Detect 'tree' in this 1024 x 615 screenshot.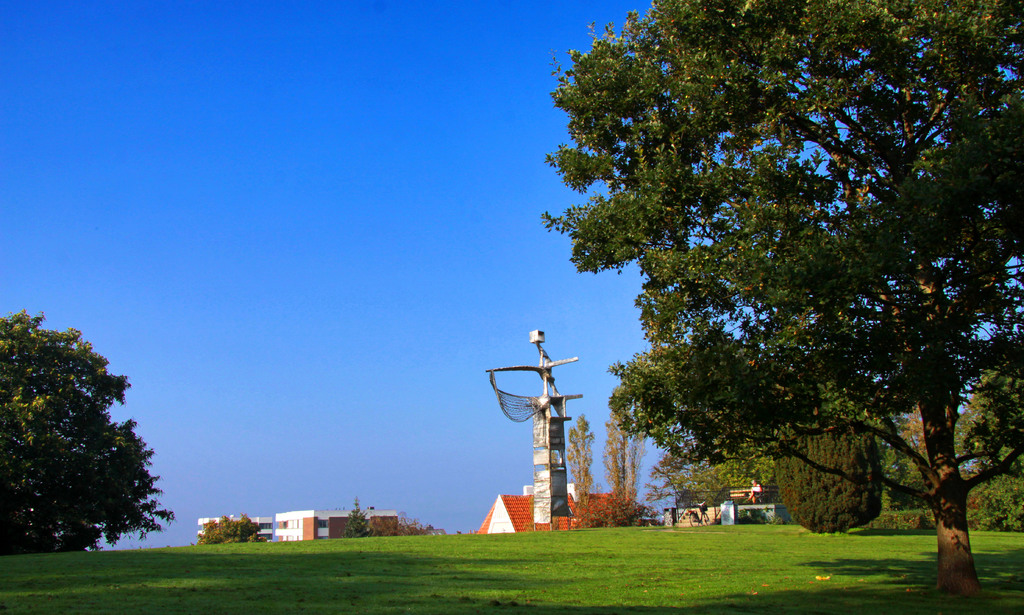
Detection: bbox=(194, 510, 273, 547).
